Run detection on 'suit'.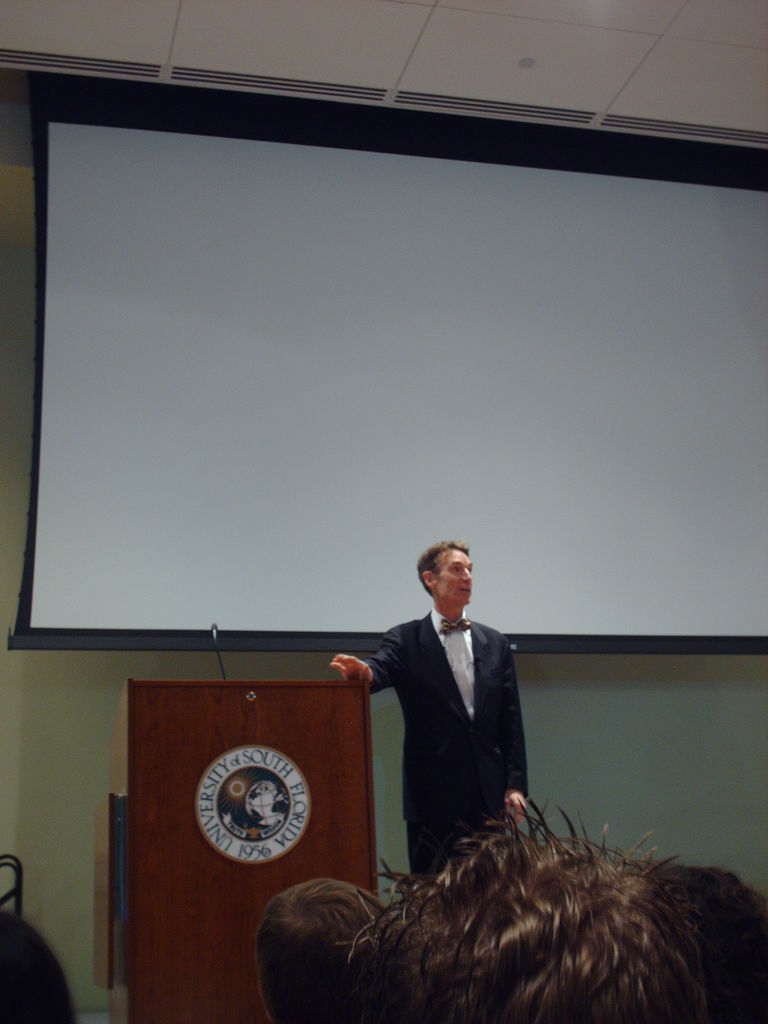
Result: (x1=359, y1=550, x2=552, y2=895).
